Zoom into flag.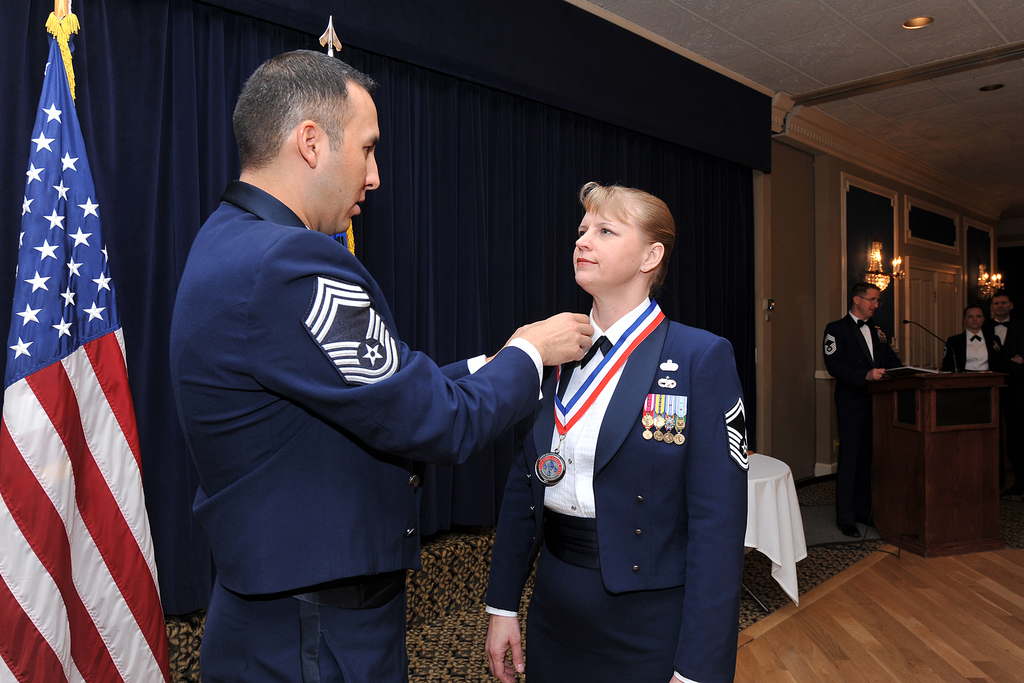
Zoom target: <box>10,12,164,682</box>.
